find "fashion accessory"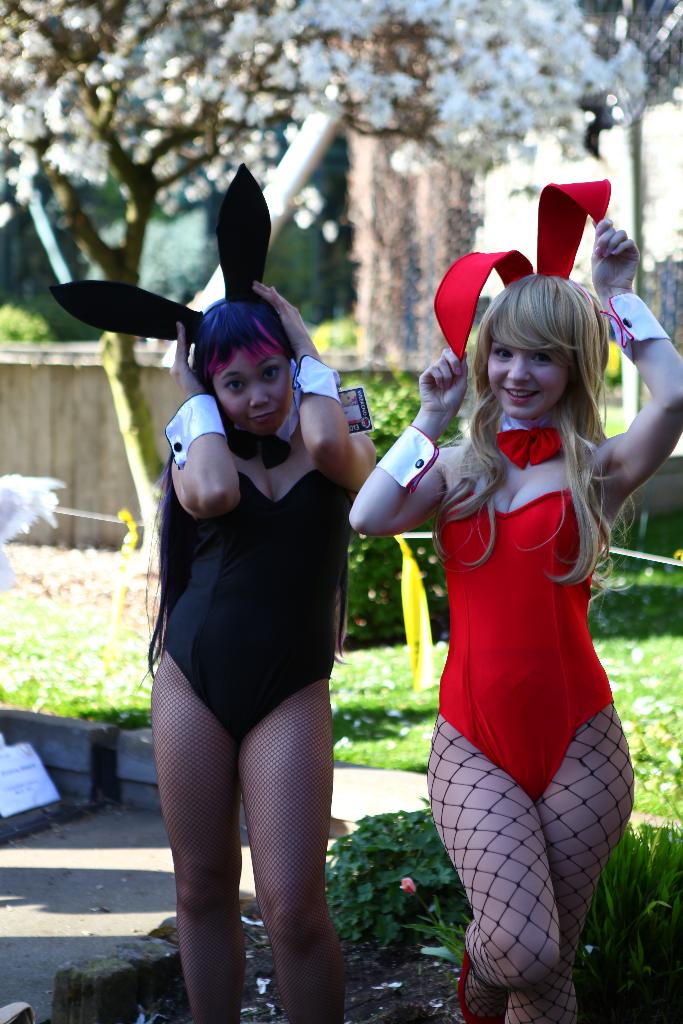
bbox=(598, 290, 669, 367)
